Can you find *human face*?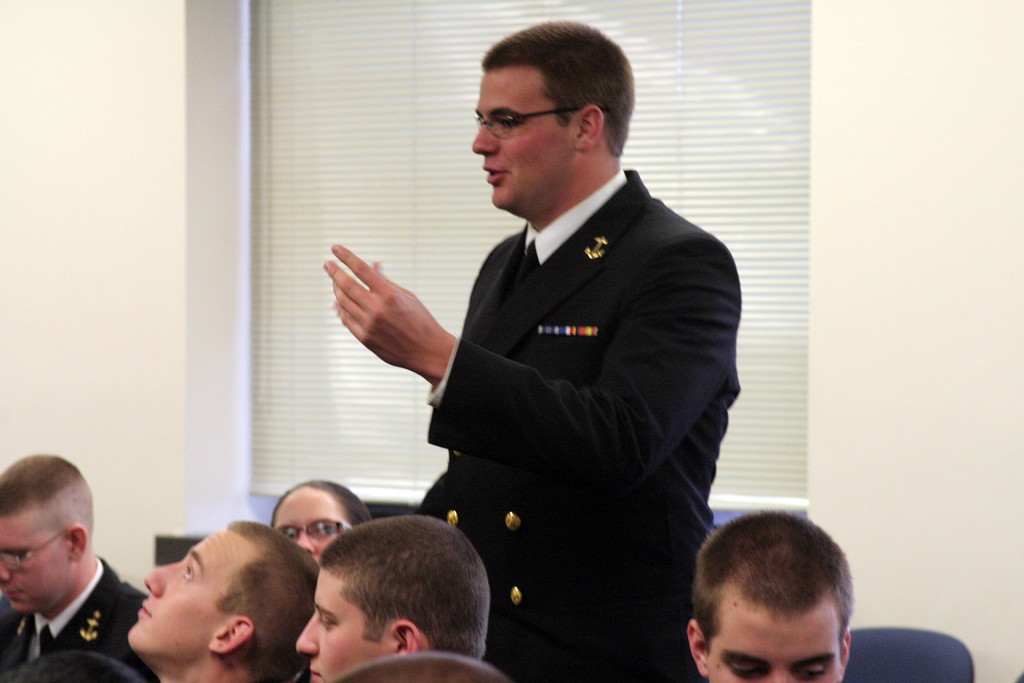
Yes, bounding box: pyautogui.locateOnScreen(473, 64, 579, 210).
